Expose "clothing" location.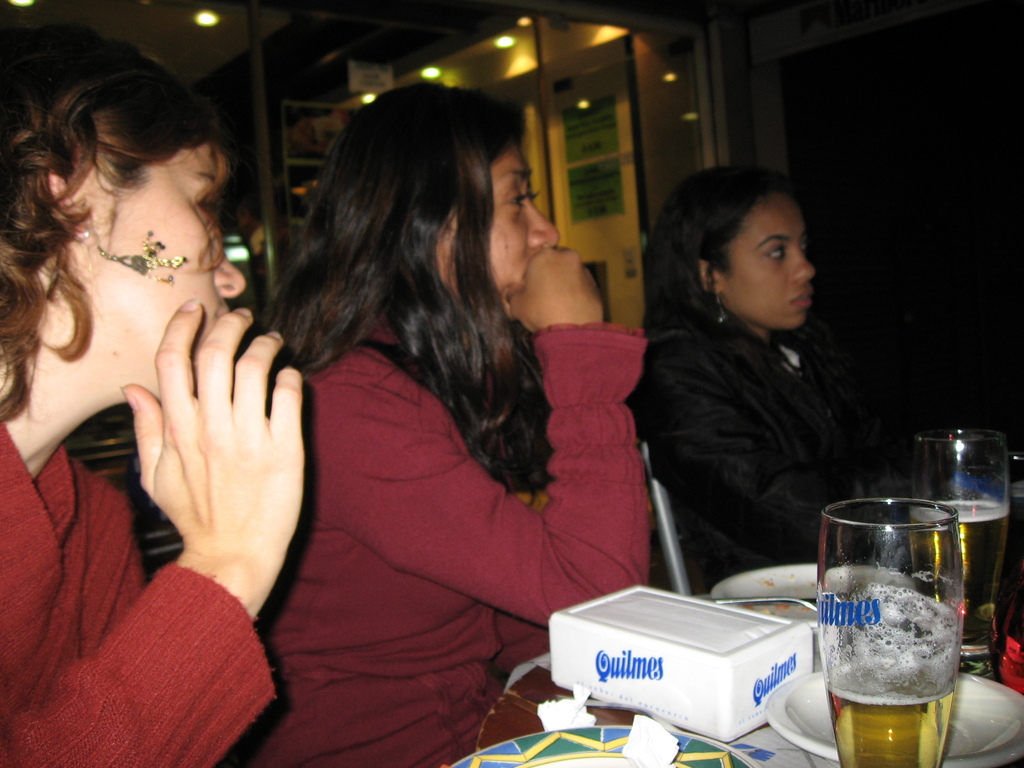
Exposed at bbox(237, 338, 653, 767).
